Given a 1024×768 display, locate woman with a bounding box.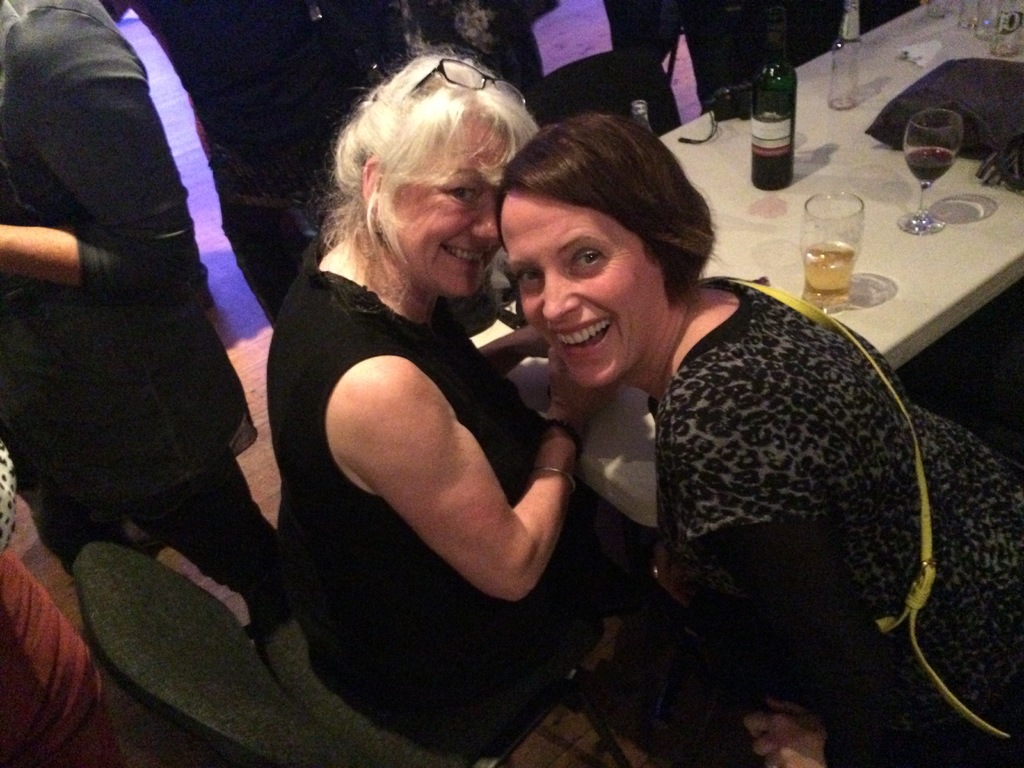
Located: 488,107,1023,767.
